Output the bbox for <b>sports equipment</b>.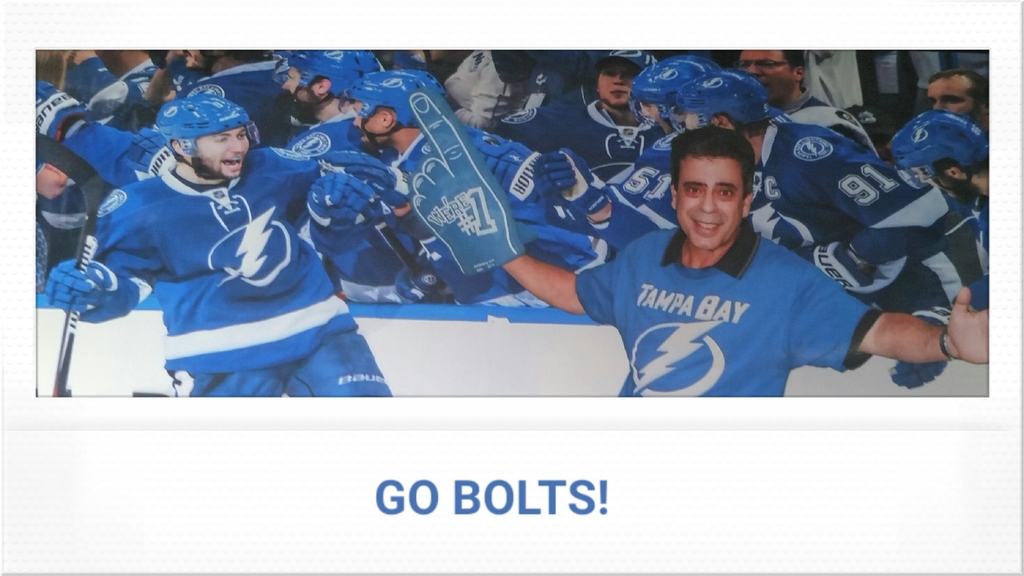
(42, 260, 151, 322).
